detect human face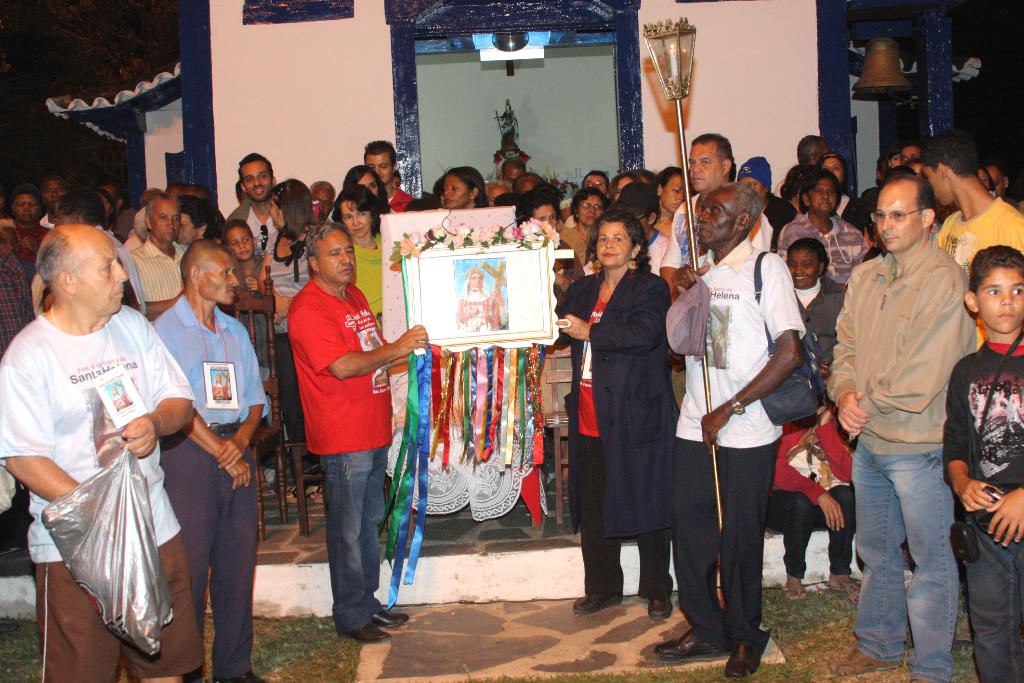
811:183:842:214
